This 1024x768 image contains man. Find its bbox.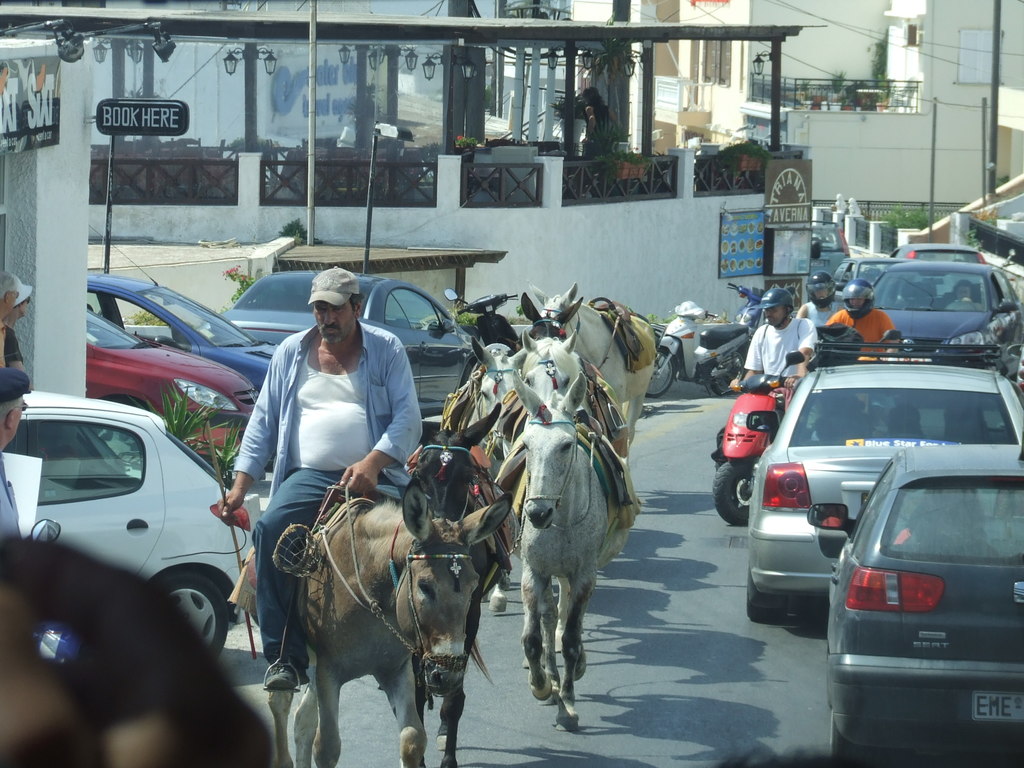
[left=0, top=269, right=22, bottom=364].
